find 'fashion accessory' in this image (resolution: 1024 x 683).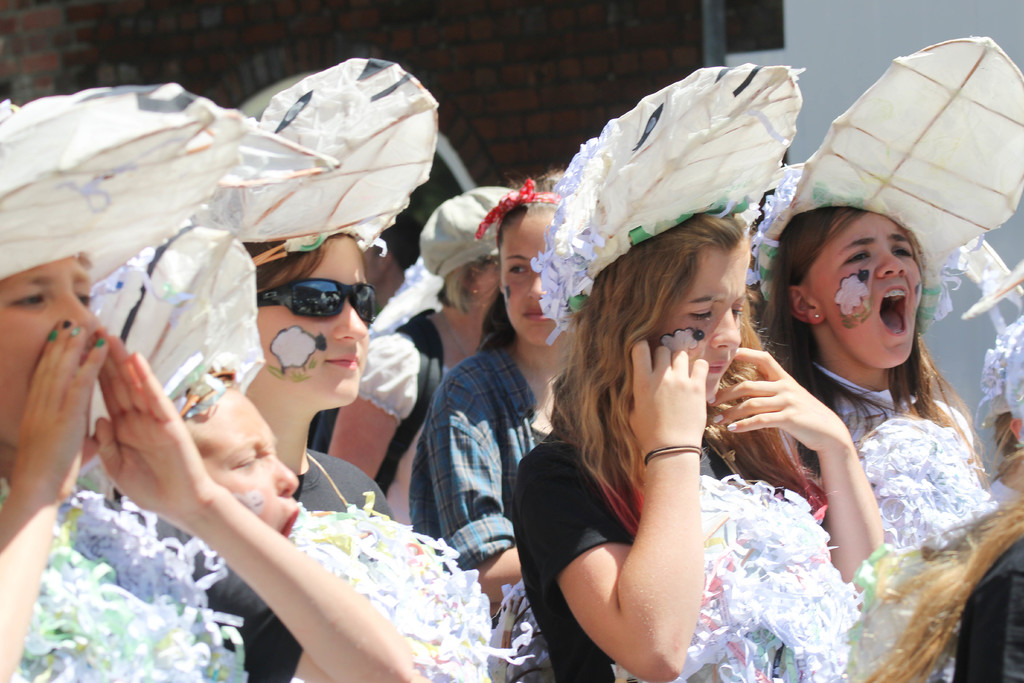
[left=258, top=277, right=380, bottom=327].
